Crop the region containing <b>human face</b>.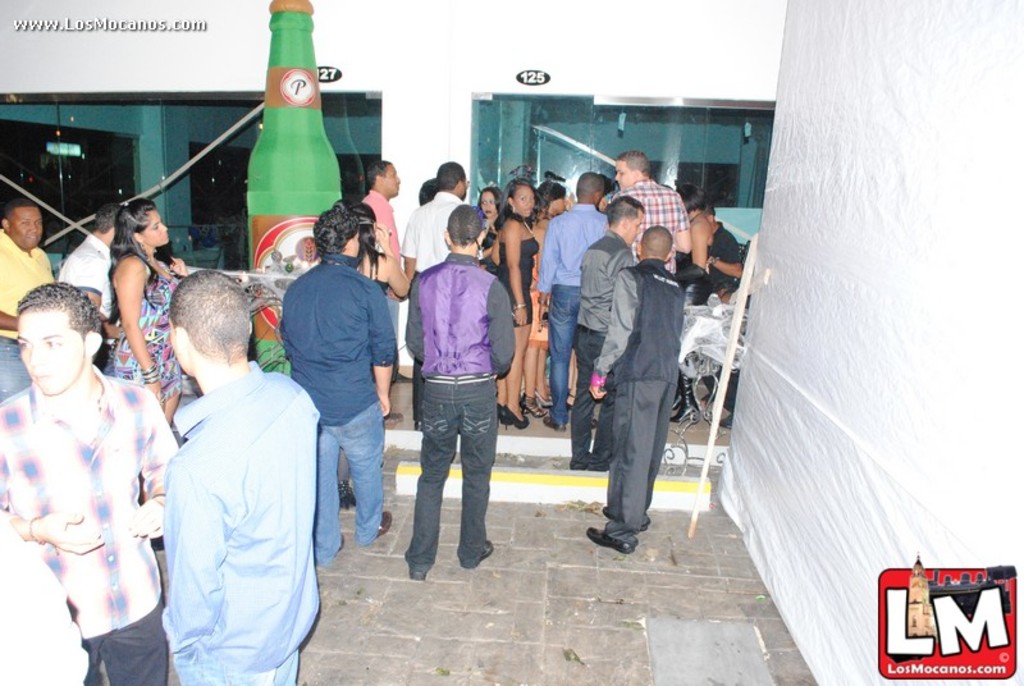
Crop region: 9, 203, 49, 253.
